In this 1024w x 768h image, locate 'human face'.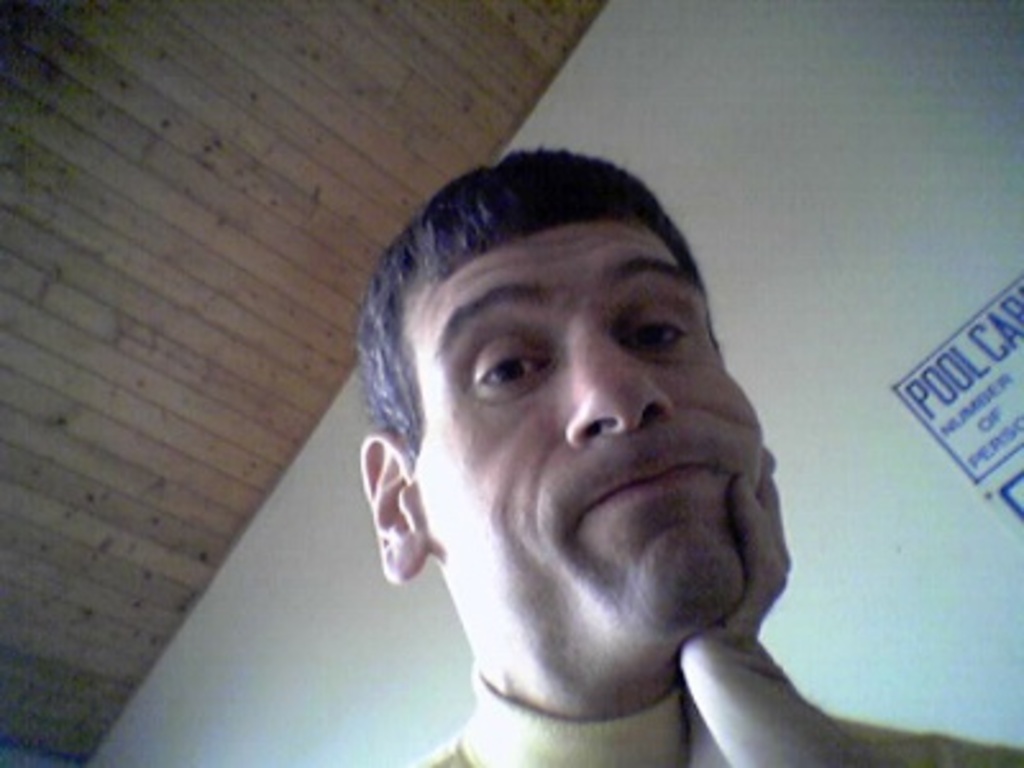
Bounding box: left=394, top=215, right=758, bottom=660.
